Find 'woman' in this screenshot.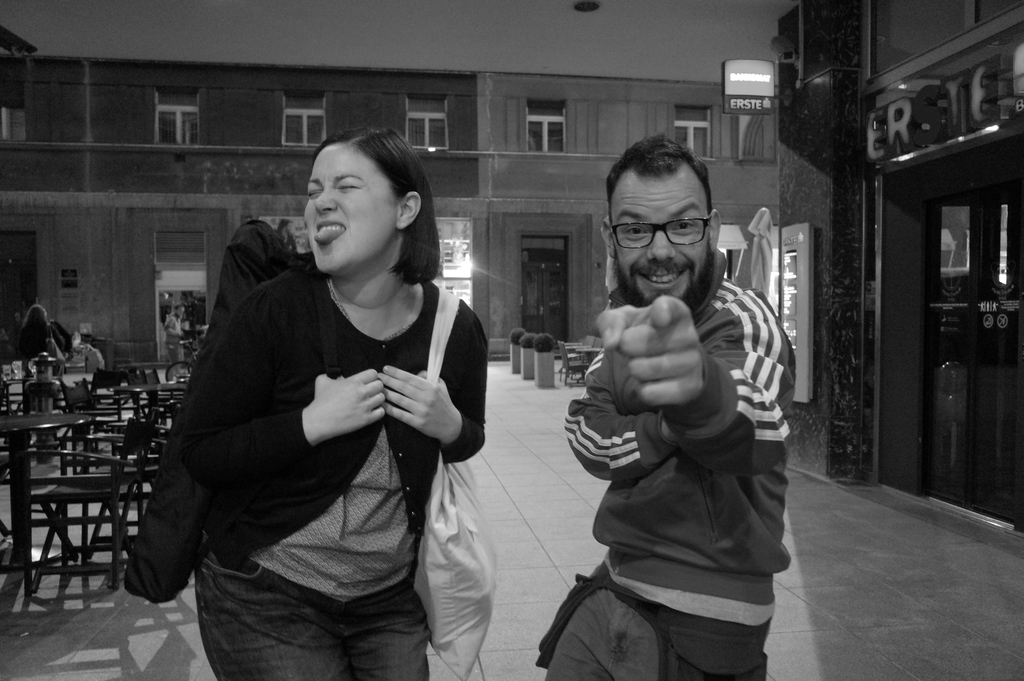
The bounding box for 'woman' is <box>58,316,73,352</box>.
